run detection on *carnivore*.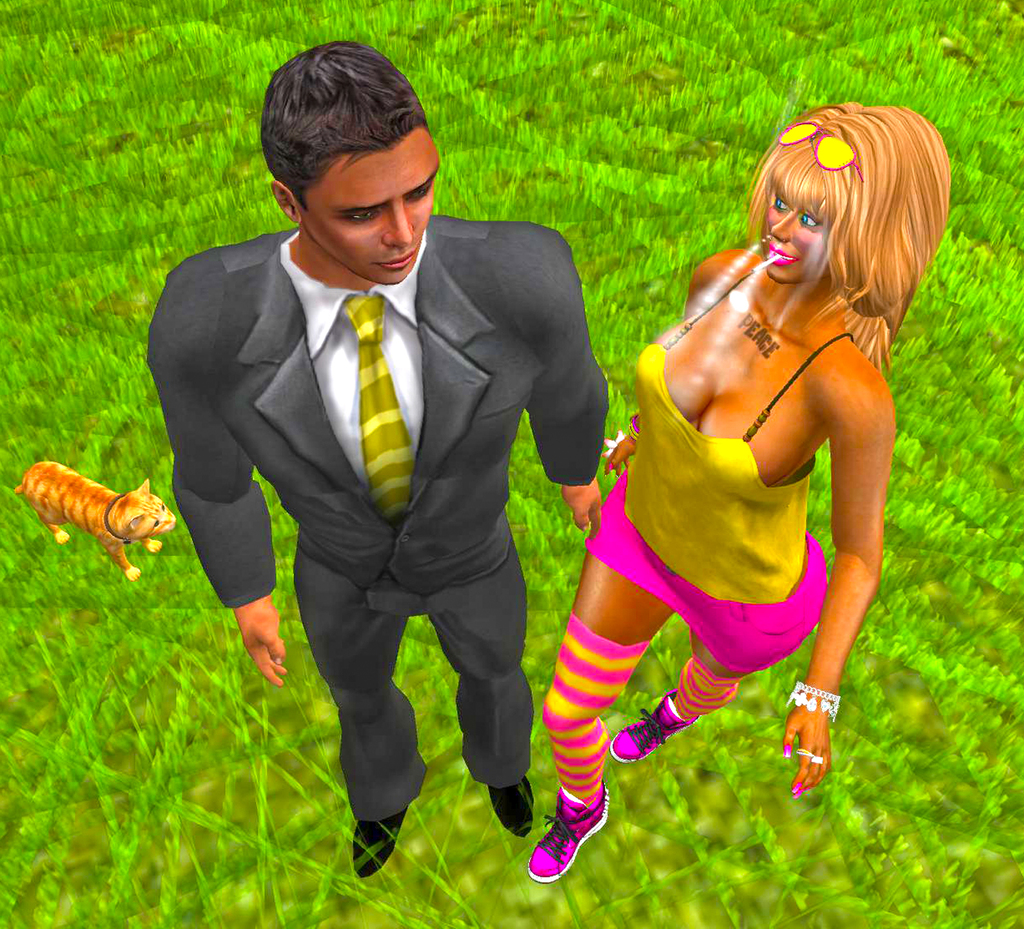
Result: crop(145, 31, 634, 893).
